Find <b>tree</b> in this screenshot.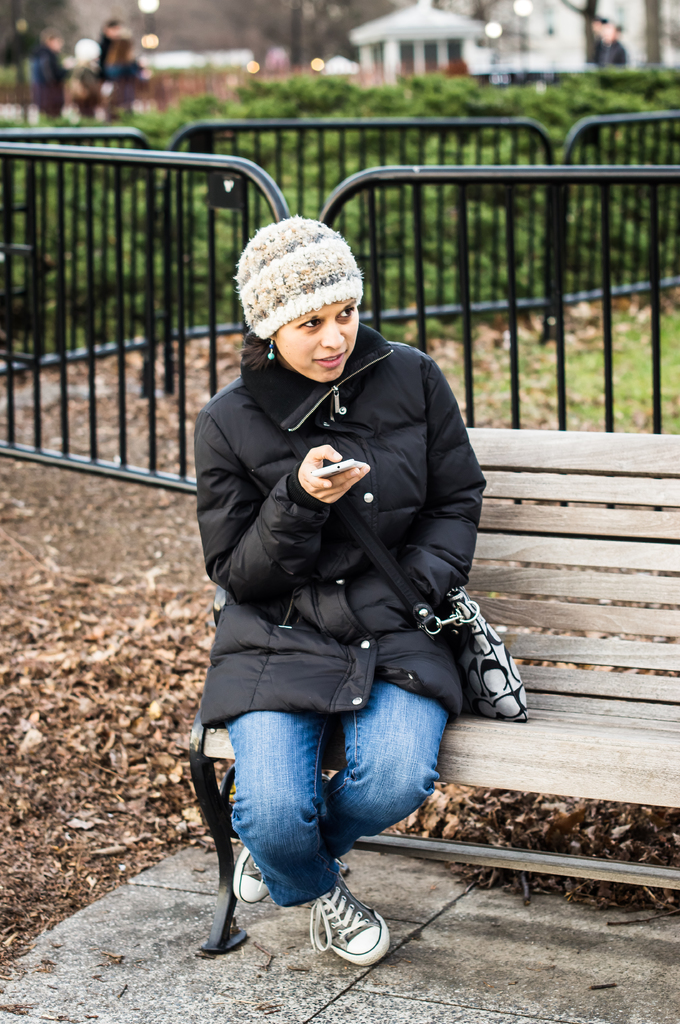
The bounding box for <b>tree</b> is (left=209, top=0, right=413, bottom=59).
